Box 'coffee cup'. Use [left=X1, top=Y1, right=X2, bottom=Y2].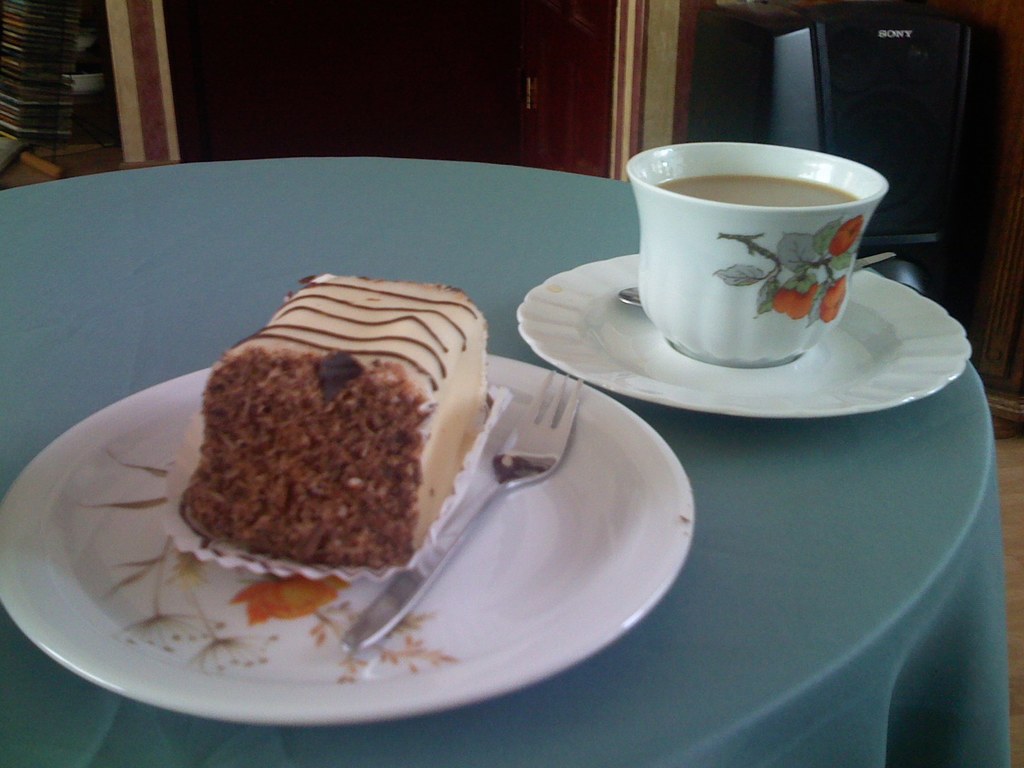
[left=624, top=134, right=890, bottom=365].
